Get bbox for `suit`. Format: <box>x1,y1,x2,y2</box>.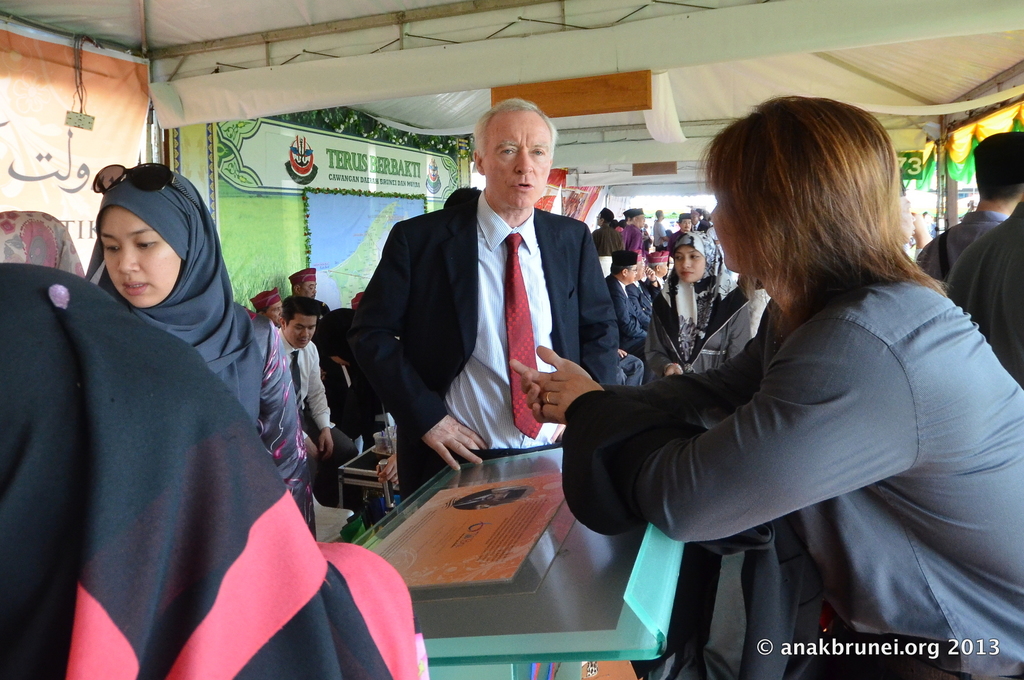
<box>605,274,649,354</box>.
